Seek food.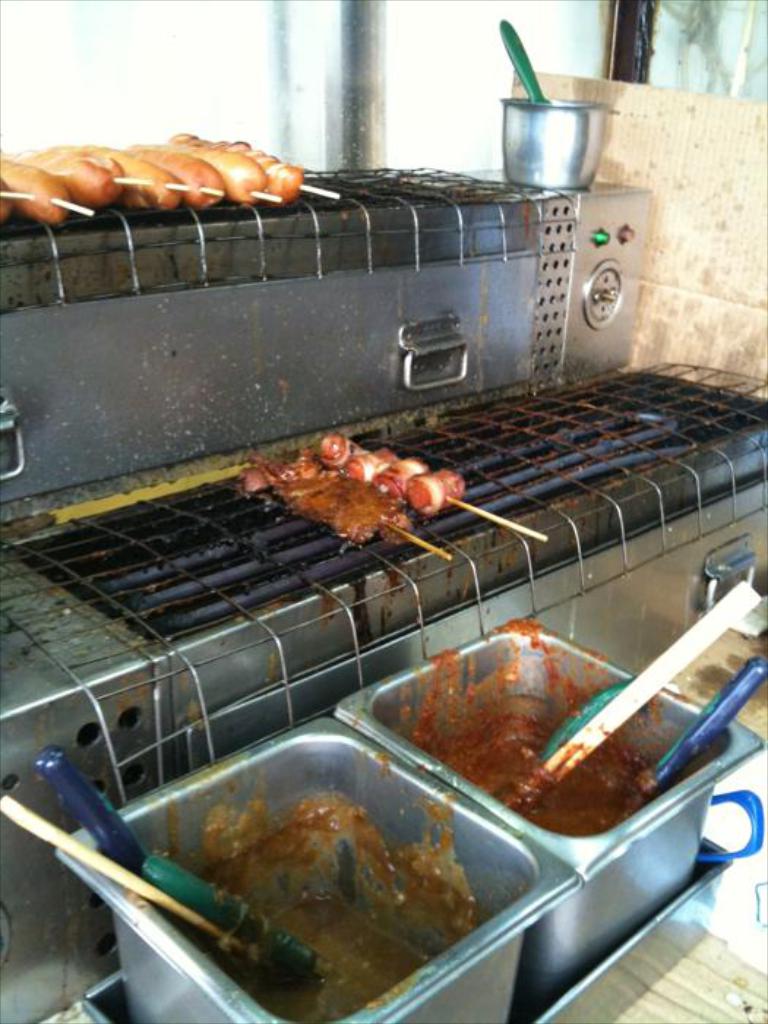
[319, 432, 465, 518].
